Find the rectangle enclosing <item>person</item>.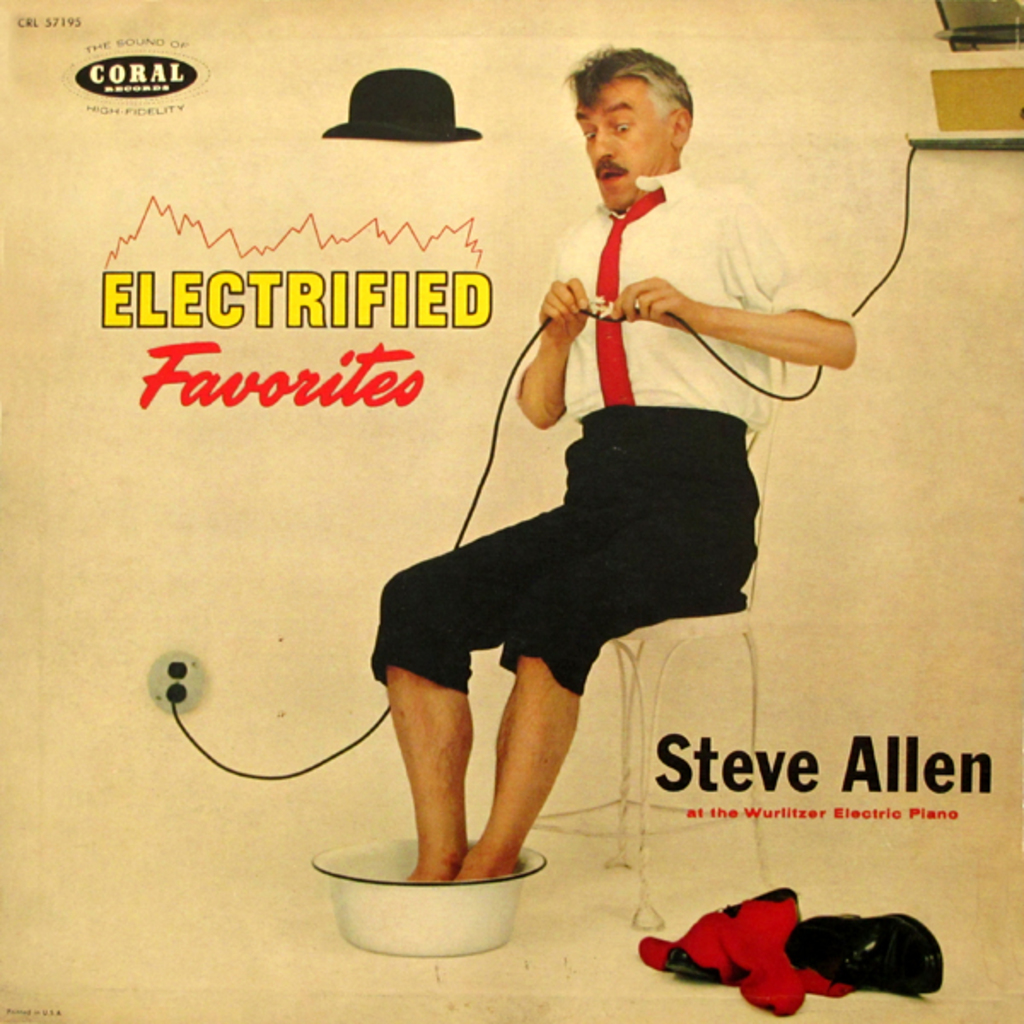
(left=372, top=48, right=850, bottom=884).
